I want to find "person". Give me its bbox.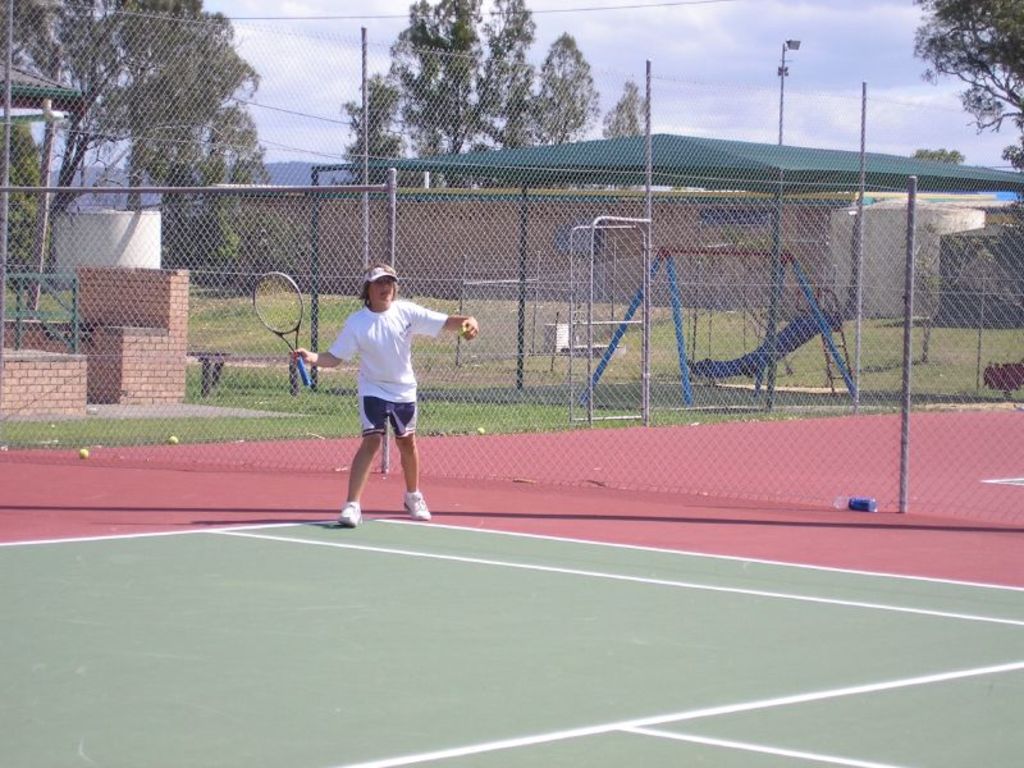
[left=328, top=265, right=439, bottom=536].
